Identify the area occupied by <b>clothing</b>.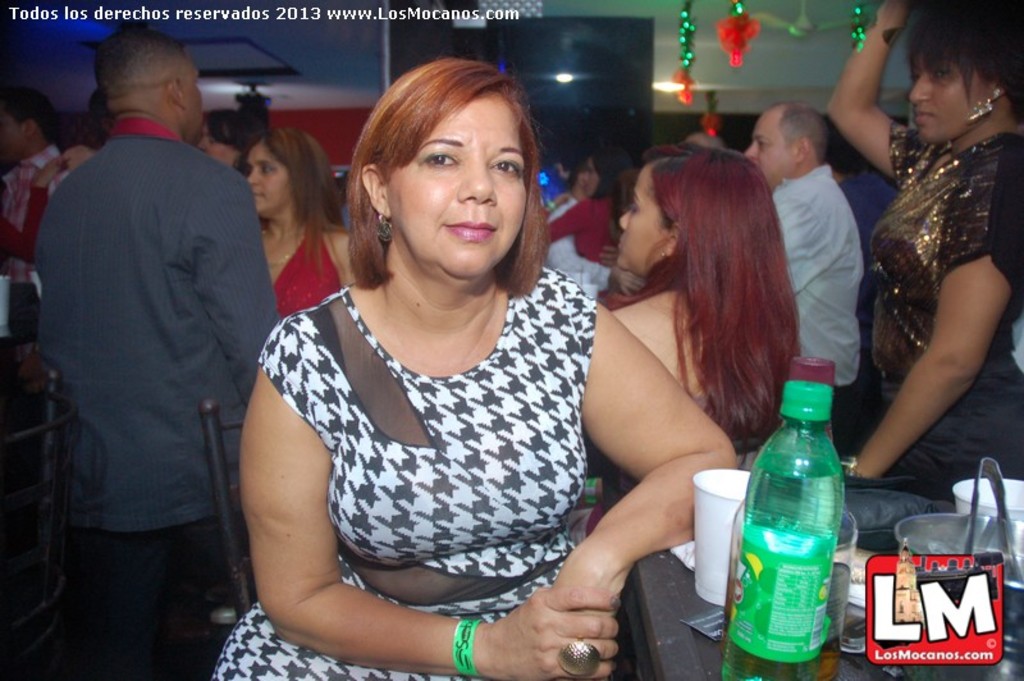
Area: bbox=(544, 191, 614, 303).
